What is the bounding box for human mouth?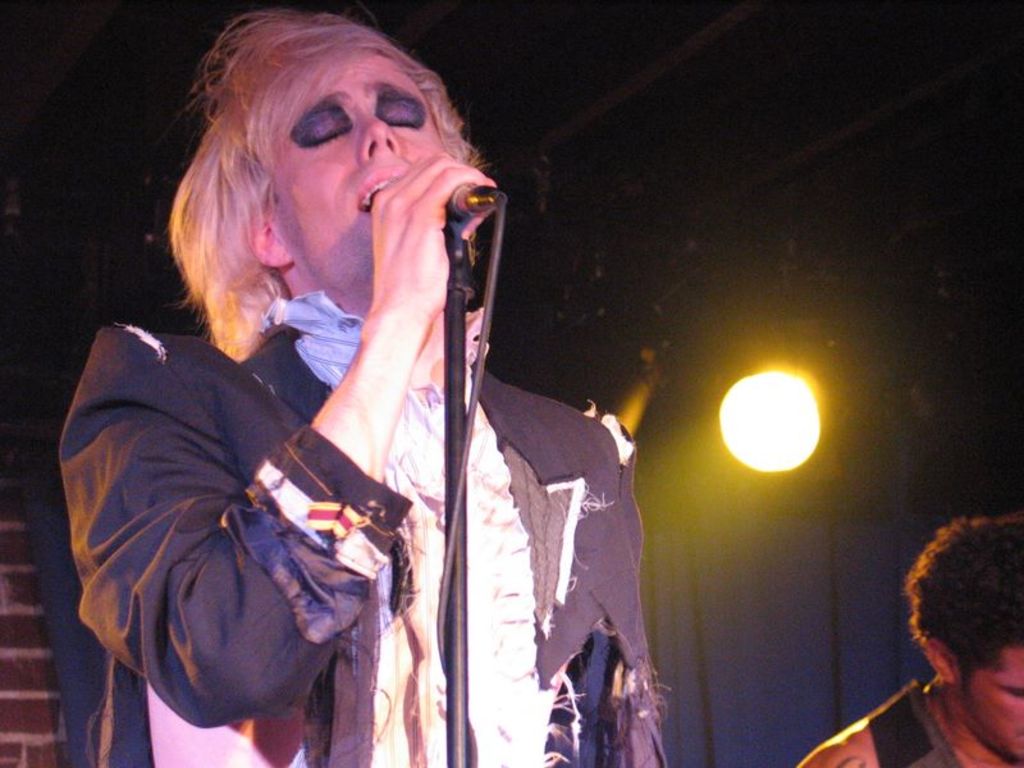
(360,168,399,212).
